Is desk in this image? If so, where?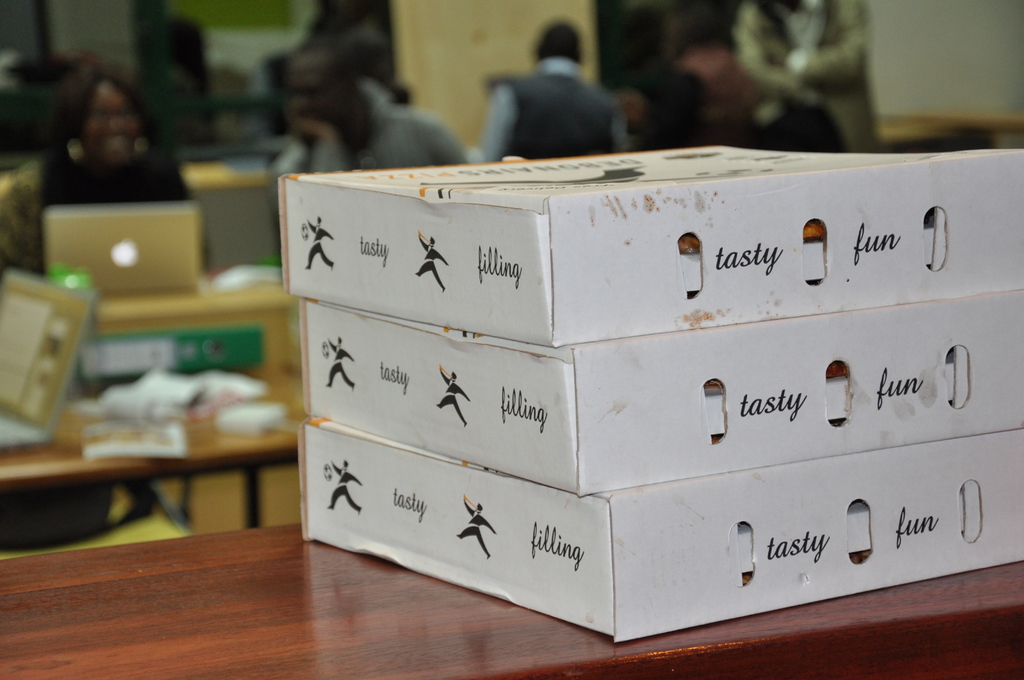
Yes, at bbox=(6, 309, 353, 556).
